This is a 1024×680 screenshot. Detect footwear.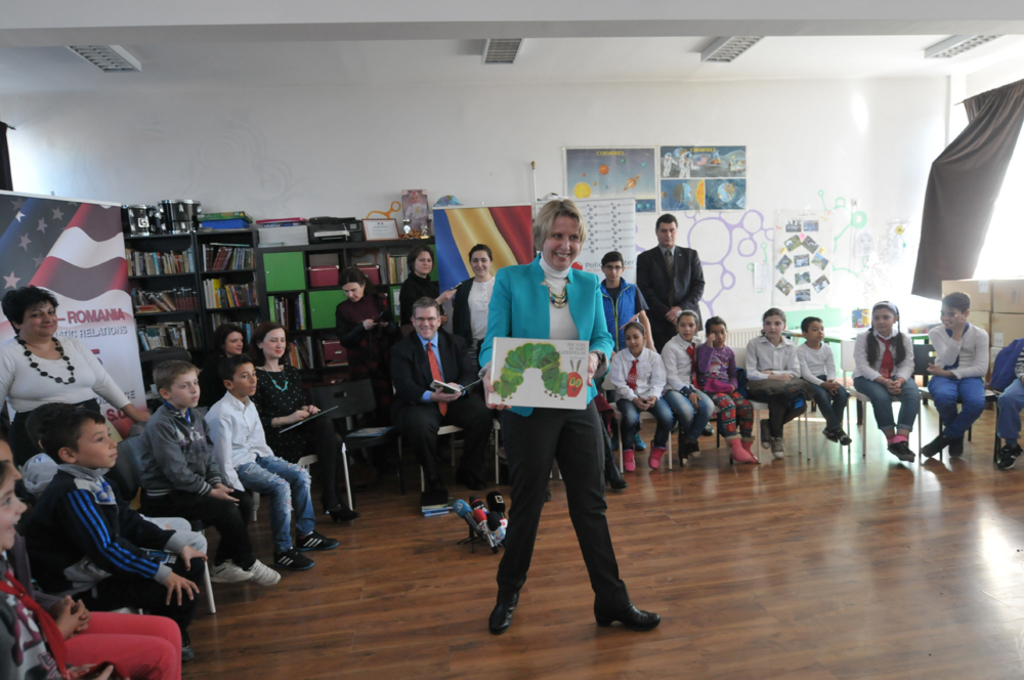
<box>456,462,486,492</box>.
